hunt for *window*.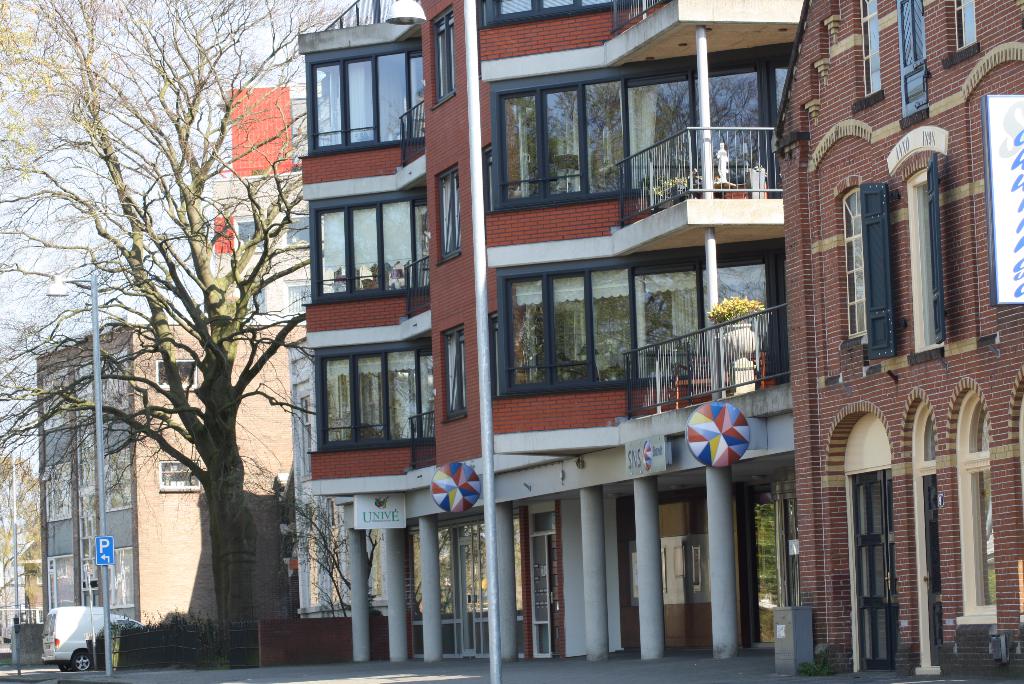
Hunted down at region(486, 47, 797, 214).
